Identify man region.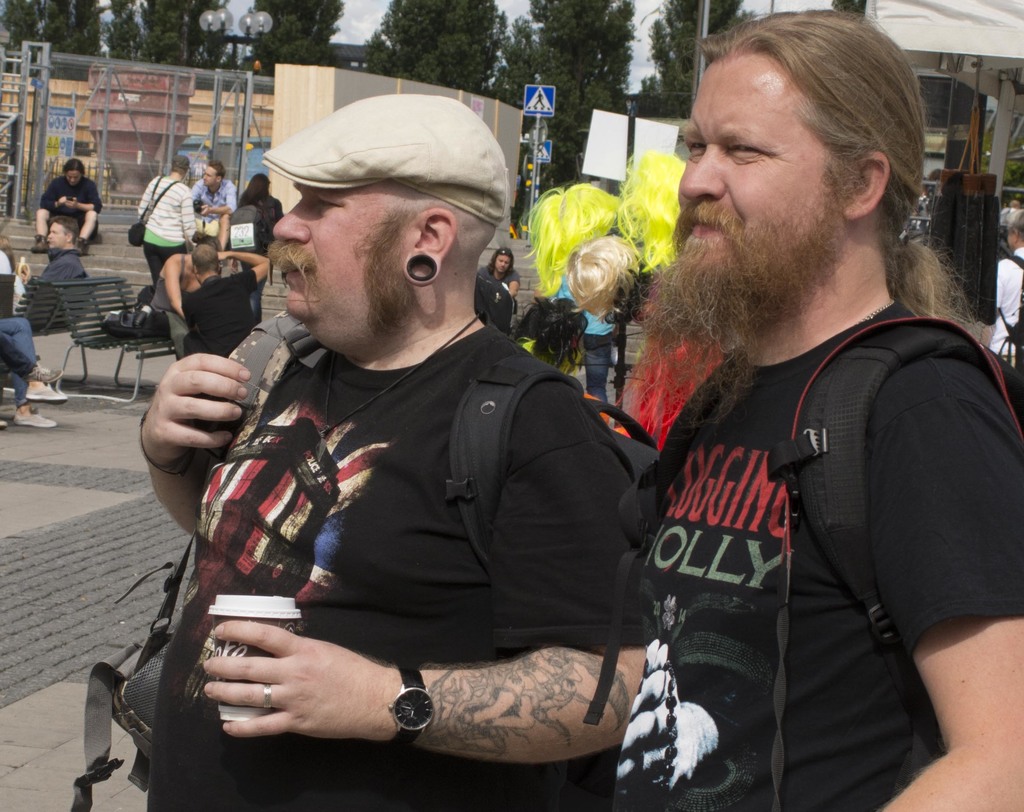
Region: 479/246/519/304.
